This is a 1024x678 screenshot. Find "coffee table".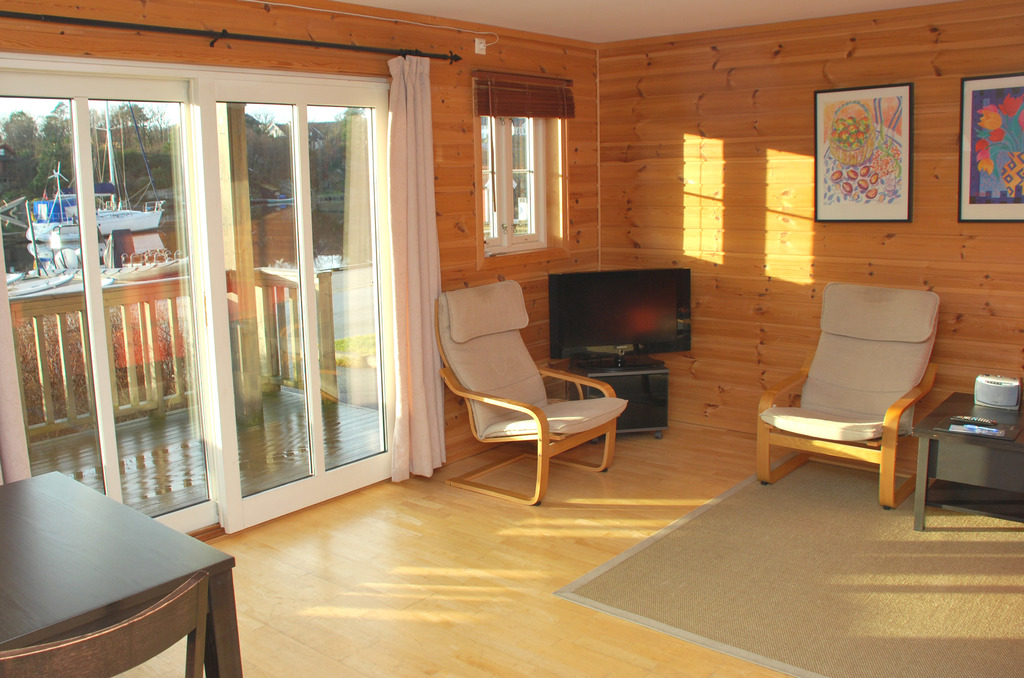
Bounding box: (left=4, top=478, right=228, bottom=677).
